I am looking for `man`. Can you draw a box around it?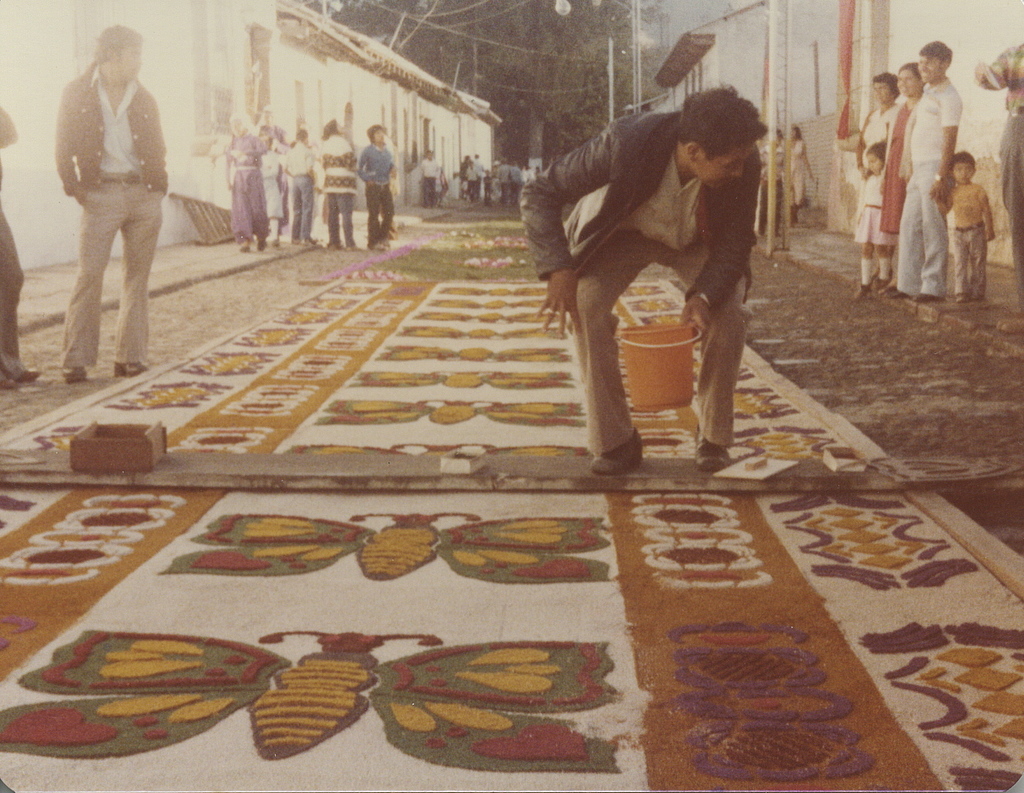
Sure, the bounding box is BBox(472, 151, 482, 198).
